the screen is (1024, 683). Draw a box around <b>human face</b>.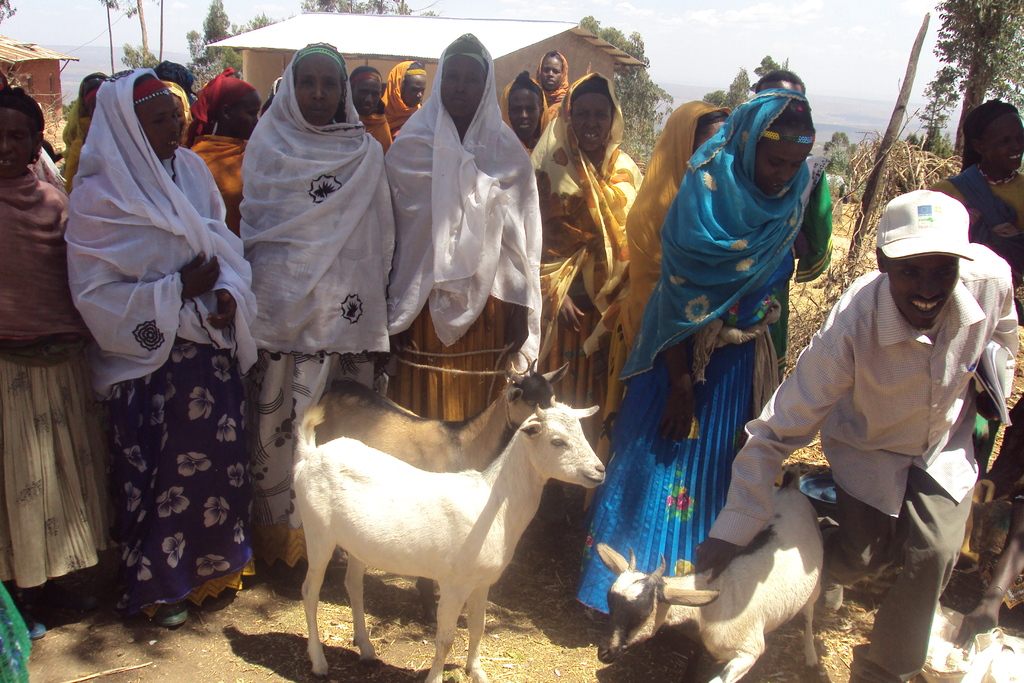
232,90,261,140.
